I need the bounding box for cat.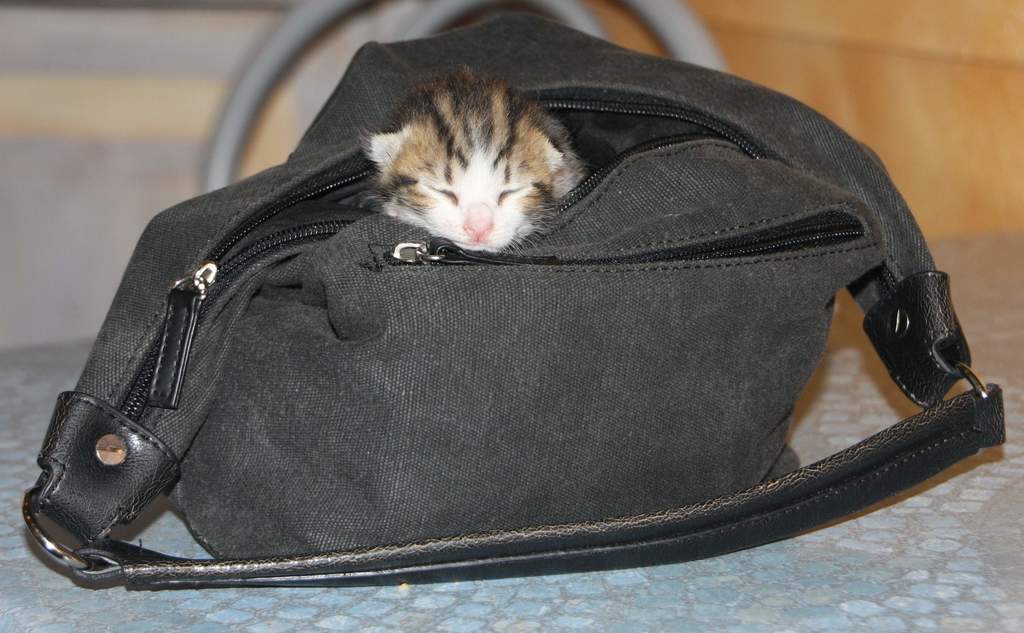
Here it is: {"x1": 353, "y1": 59, "x2": 590, "y2": 257}.
